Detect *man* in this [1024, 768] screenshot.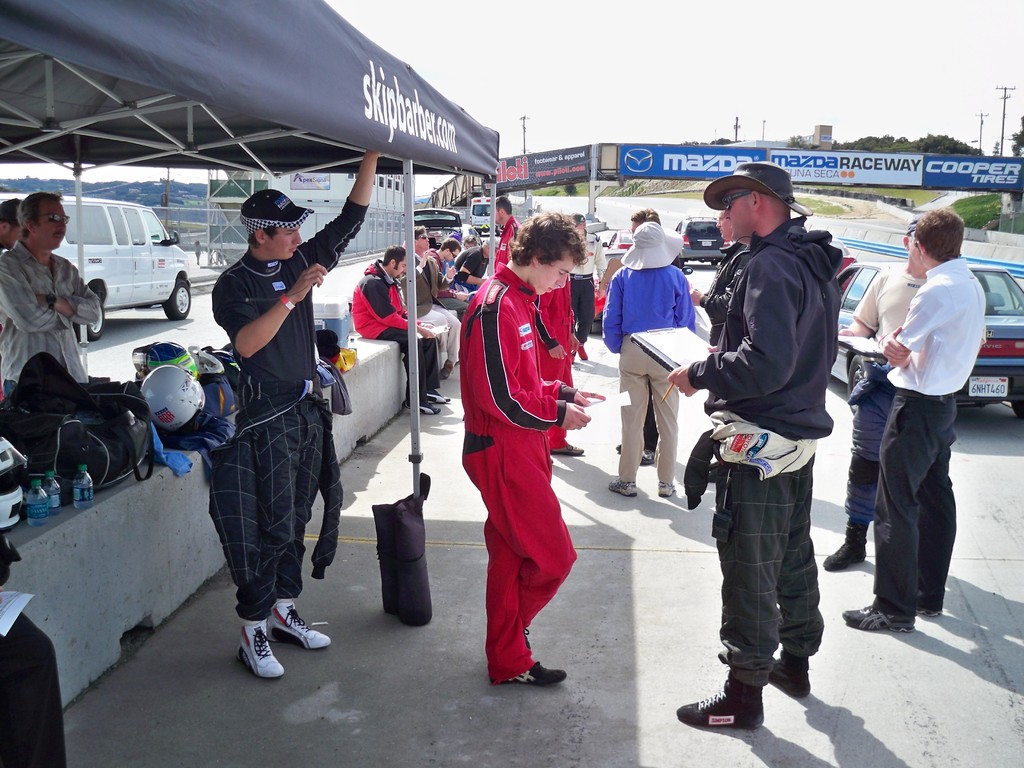
Detection: region(461, 212, 607, 682).
